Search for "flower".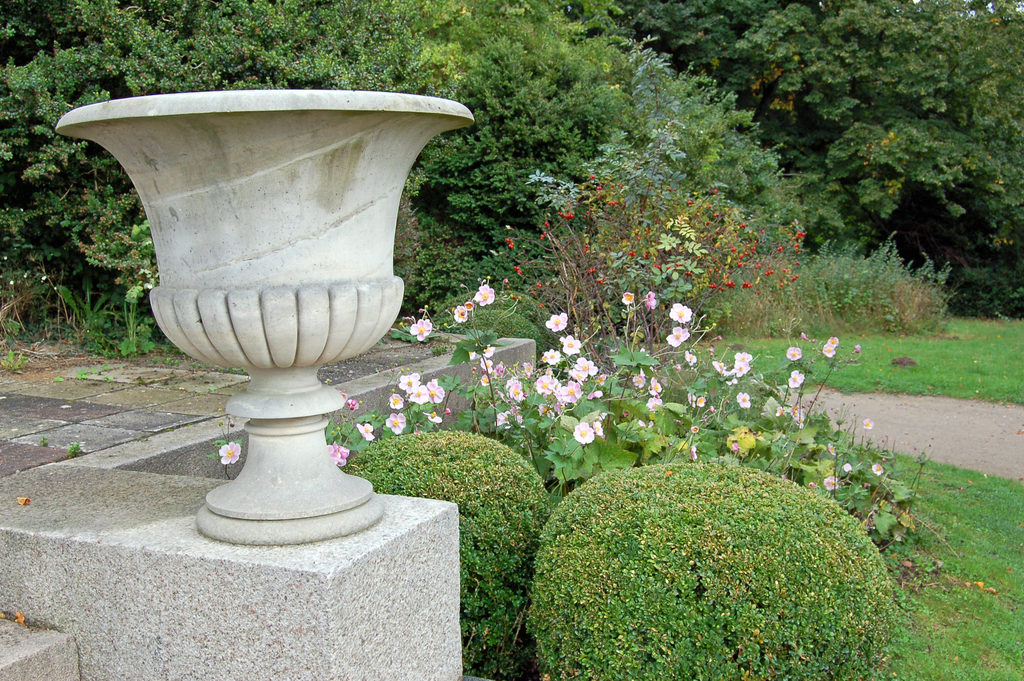
Found at [424,379,447,402].
